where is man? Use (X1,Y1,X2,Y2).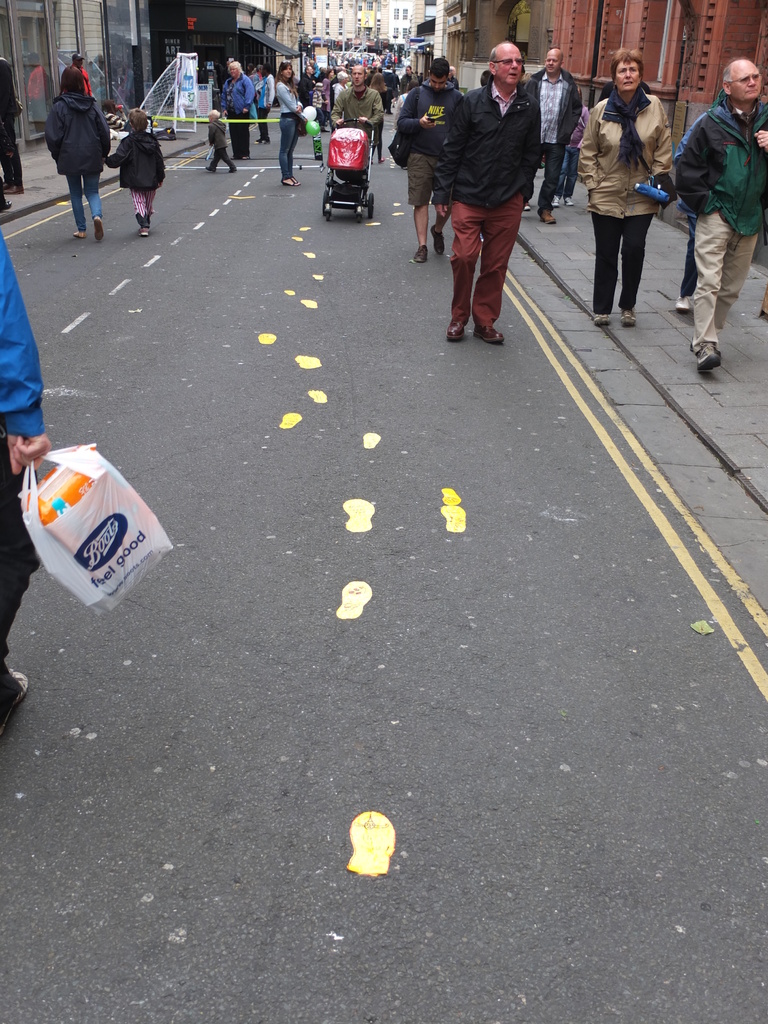
(520,47,583,228).
